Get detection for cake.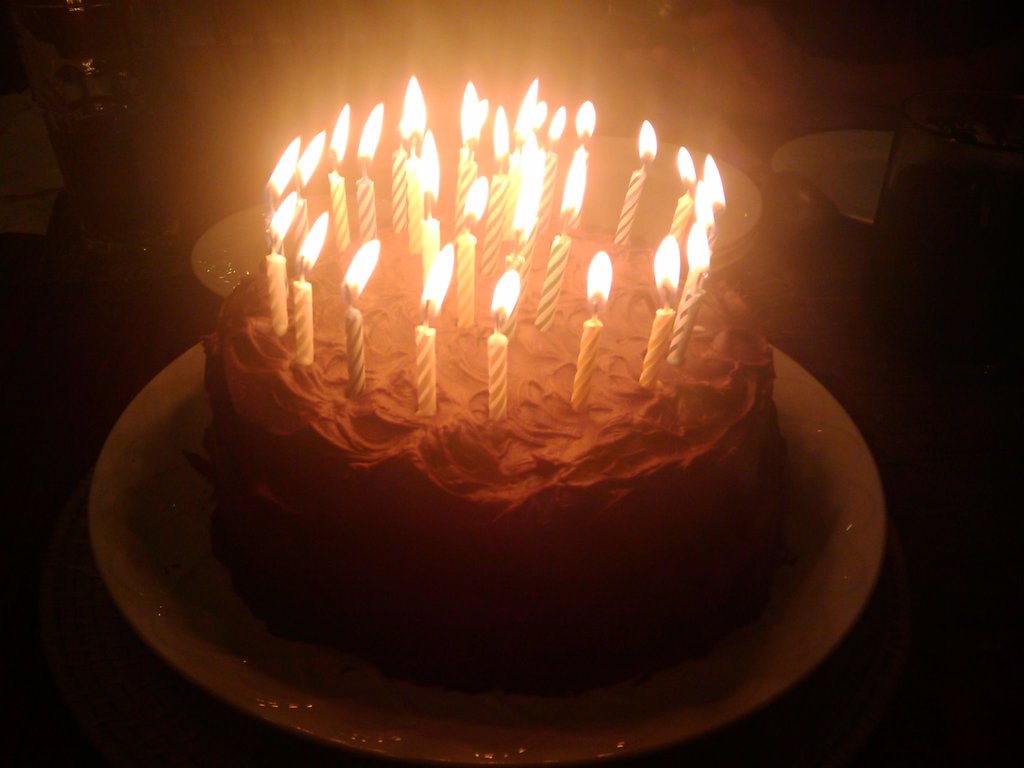
Detection: x1=206, y1=276, x2=789, y2=685.
